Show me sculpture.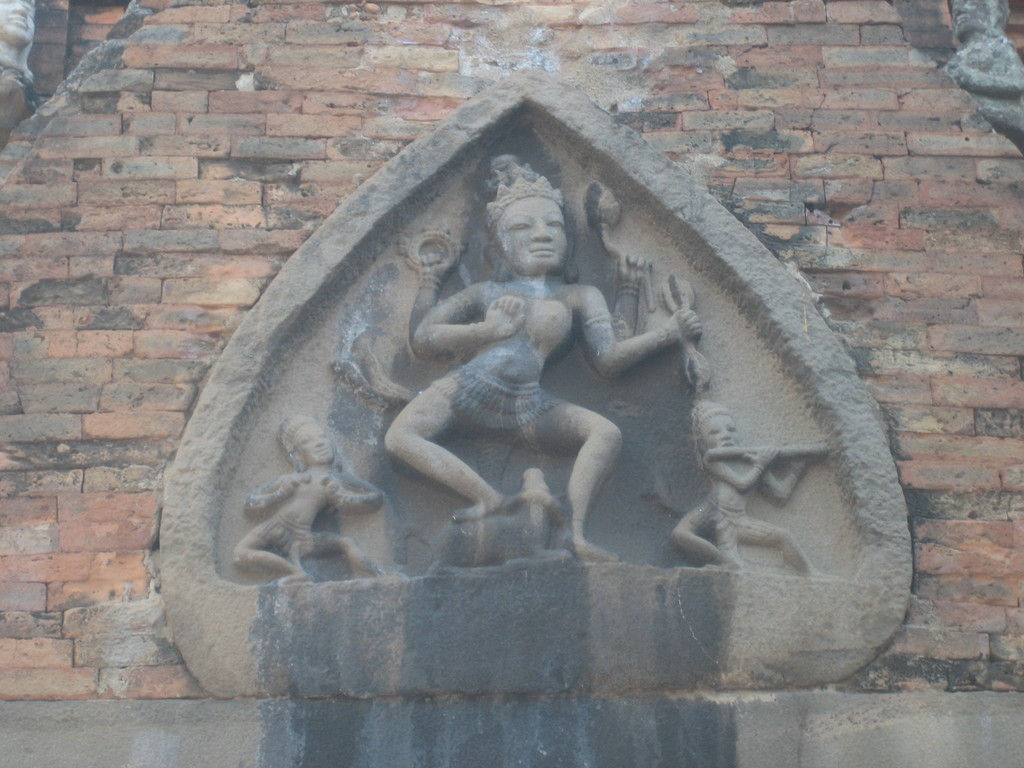
sculpture is here: [left=230, top=408, right=409, bottom=594].
